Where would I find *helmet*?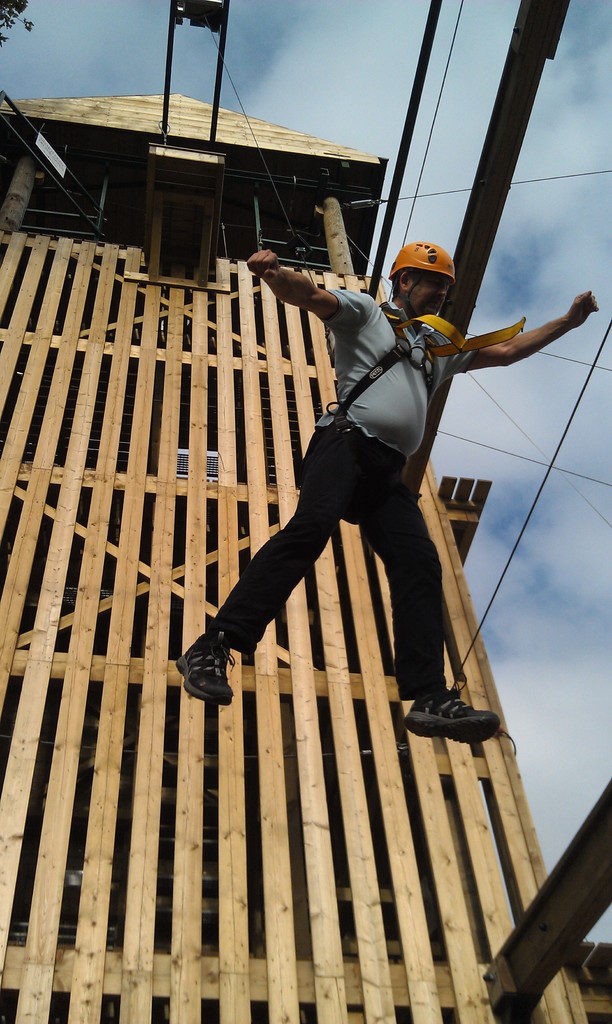
At [388,241,456,314].
